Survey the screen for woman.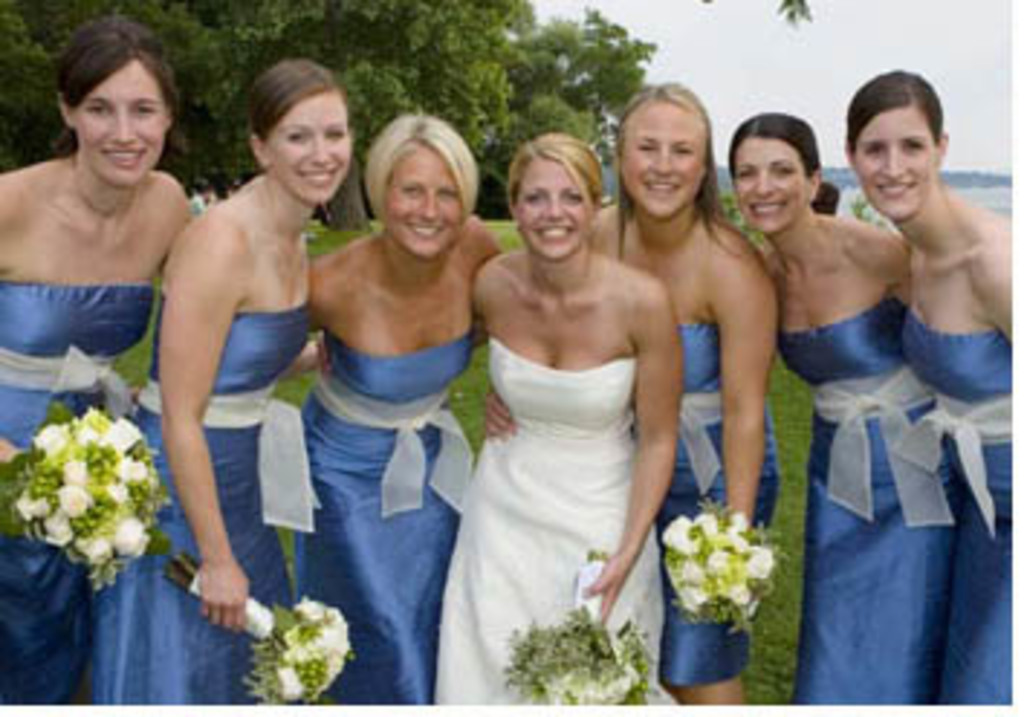
Survey found: bbox(714, 107, 920, 703).
